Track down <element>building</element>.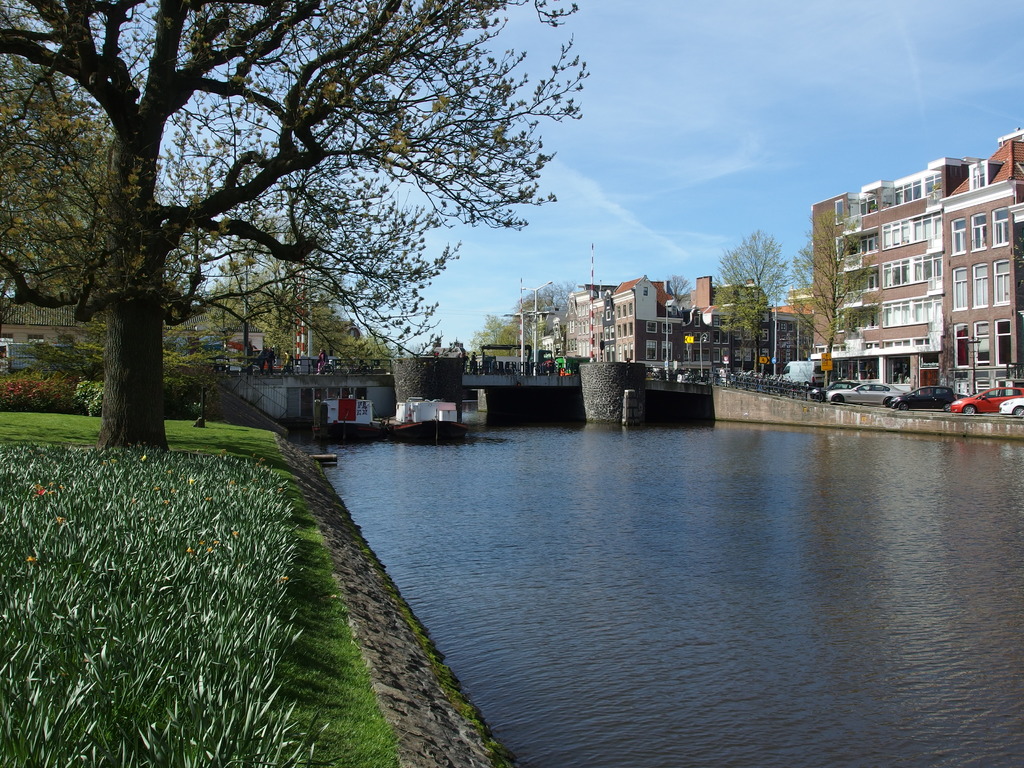
Tracked to crop(812, 157, 980, 387).
